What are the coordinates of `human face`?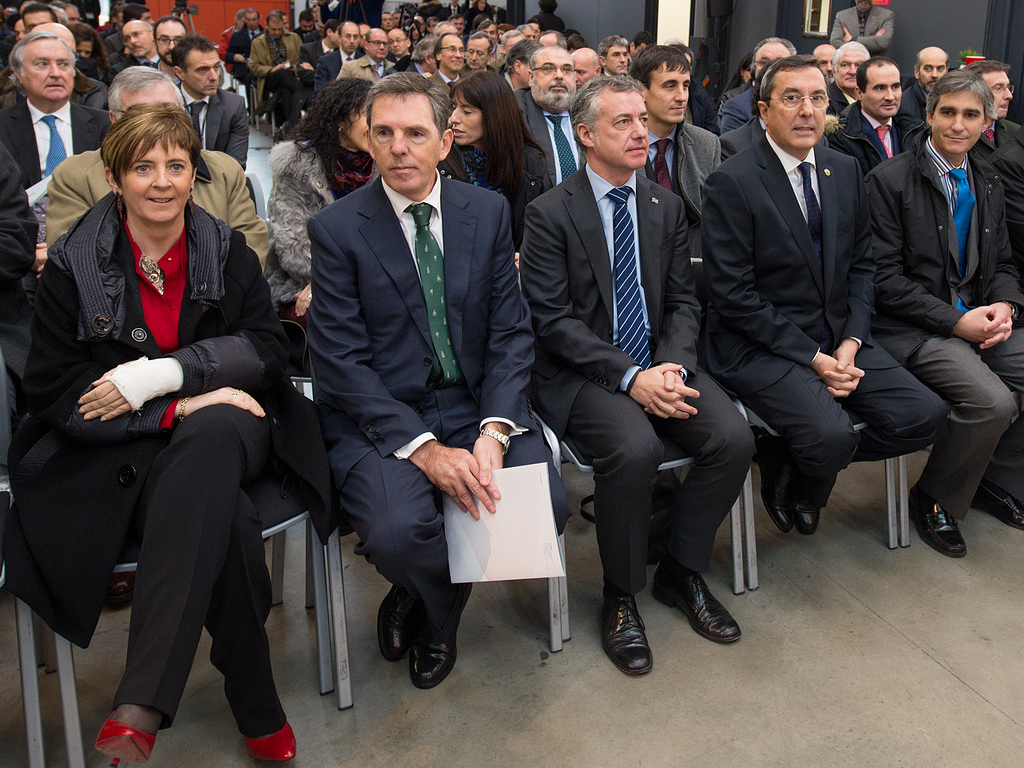
{"left": 186, "top": 59, "right": 220, "bottom": 92}.
